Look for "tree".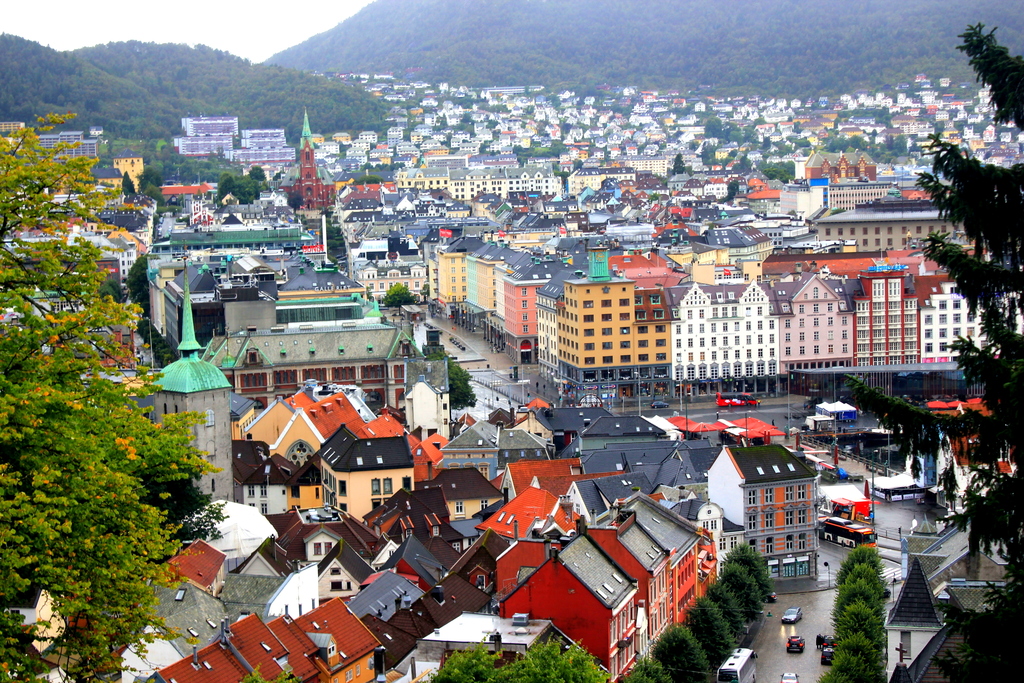
Found: [x1=236, y1=657, x2=301, y2=682].
